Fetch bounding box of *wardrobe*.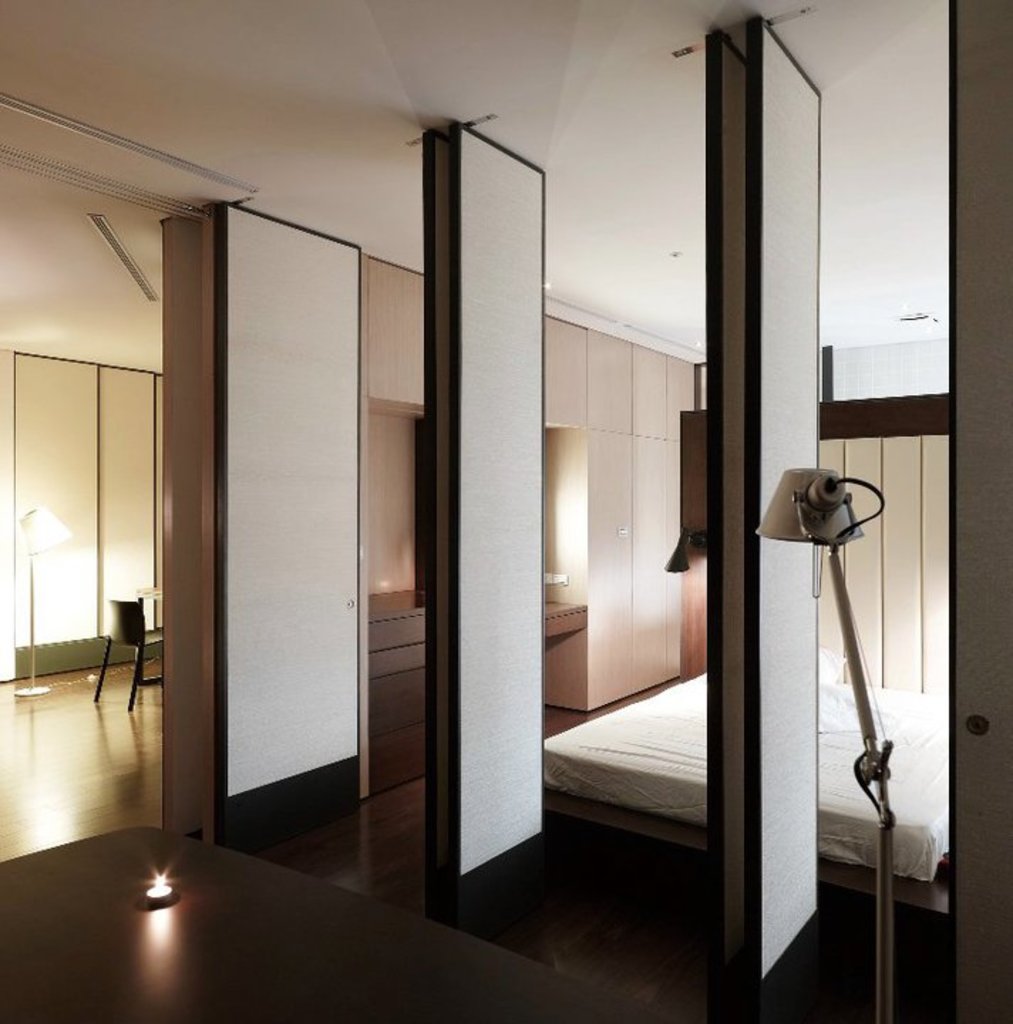
Bbox: locate(585, 434, 679, 705).
